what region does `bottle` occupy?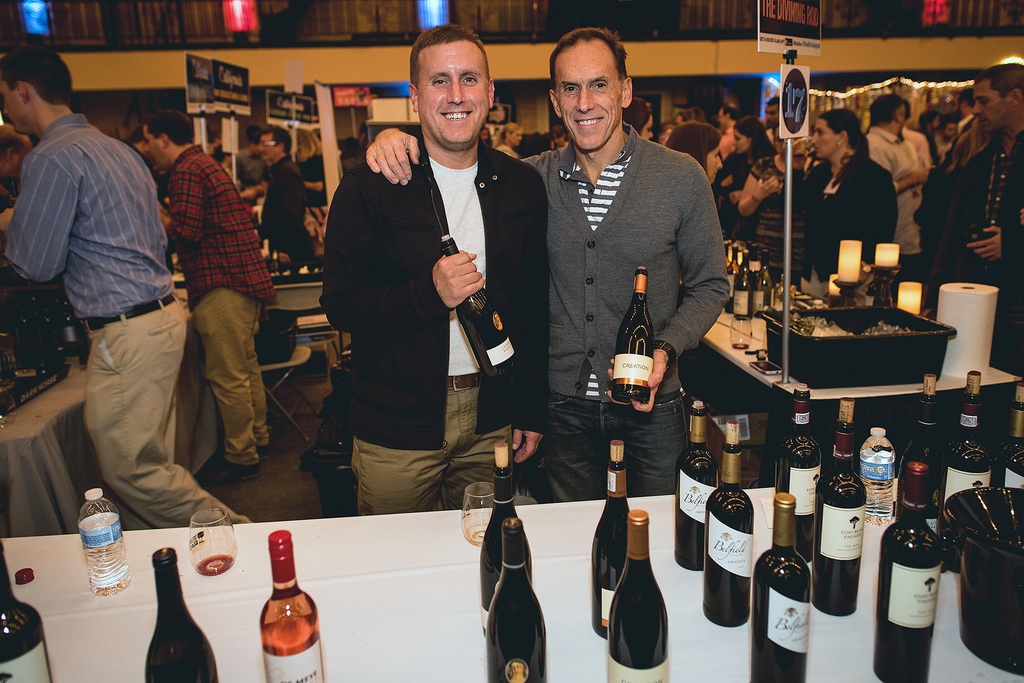
{"left": 436, "top": 231, "right": 518, "bottom": 377}.
